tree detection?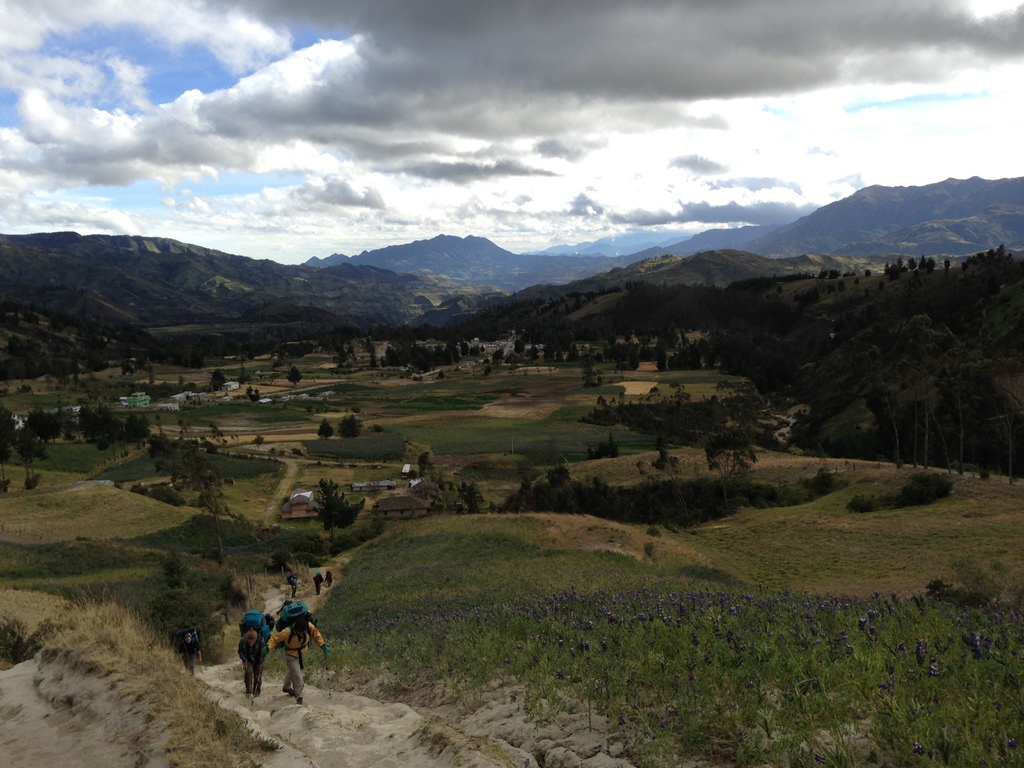
488,501,498,515
